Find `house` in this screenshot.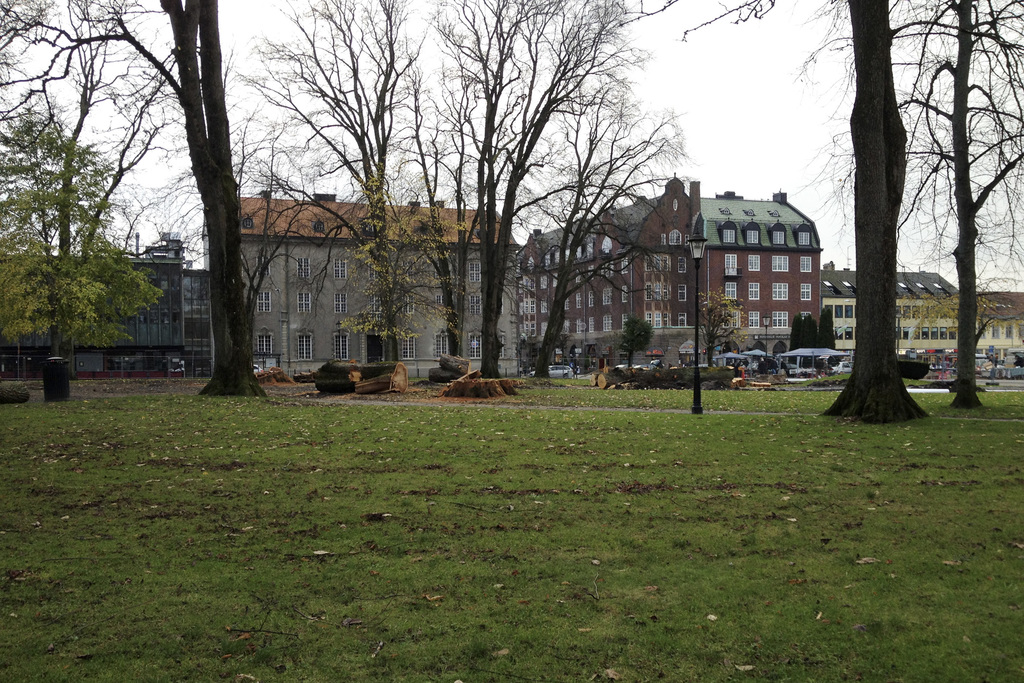
The bounding box for `house` is left=5, top=243, right=188, bottom=377.
